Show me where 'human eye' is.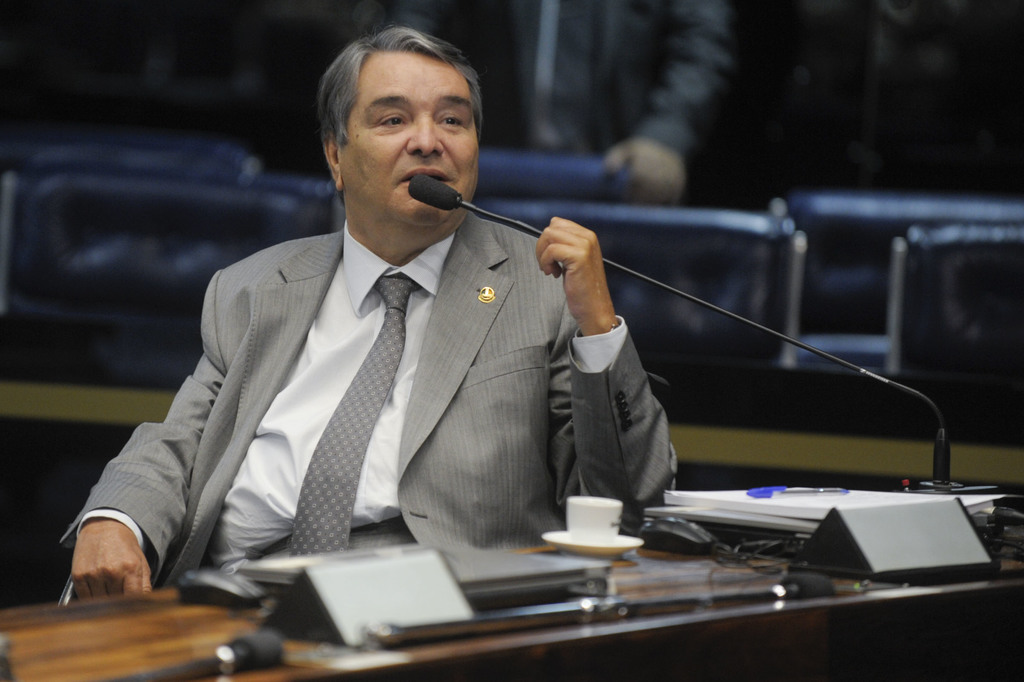
'human eye' is at (374,110,407,131).
